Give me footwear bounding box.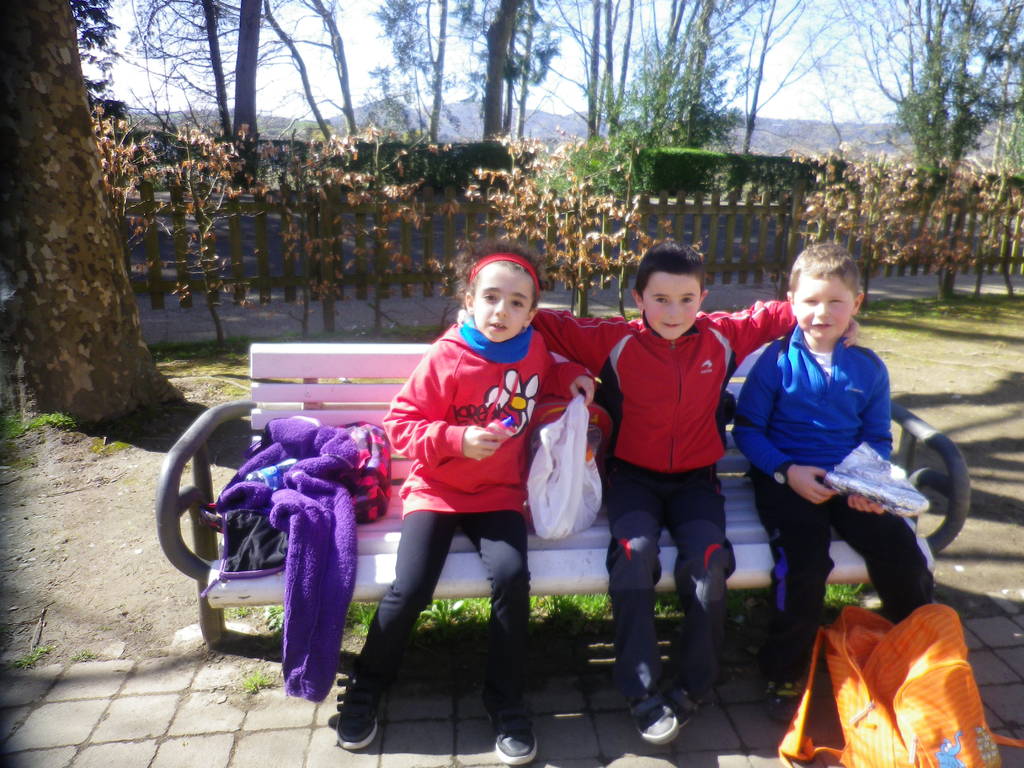
box(625, 694, 682, 748).
